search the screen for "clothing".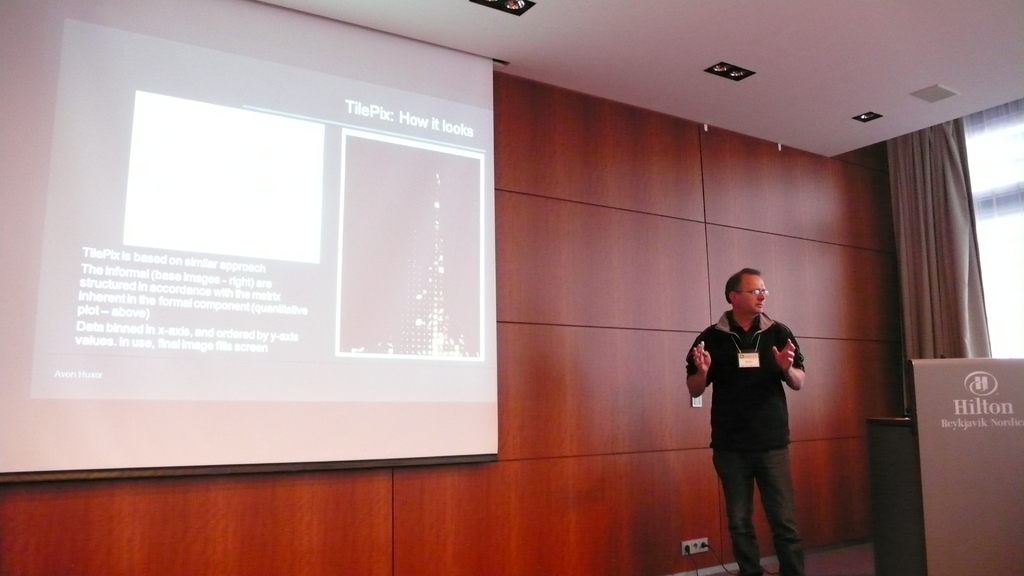
Found at locate(684, 306, 806, 575).
